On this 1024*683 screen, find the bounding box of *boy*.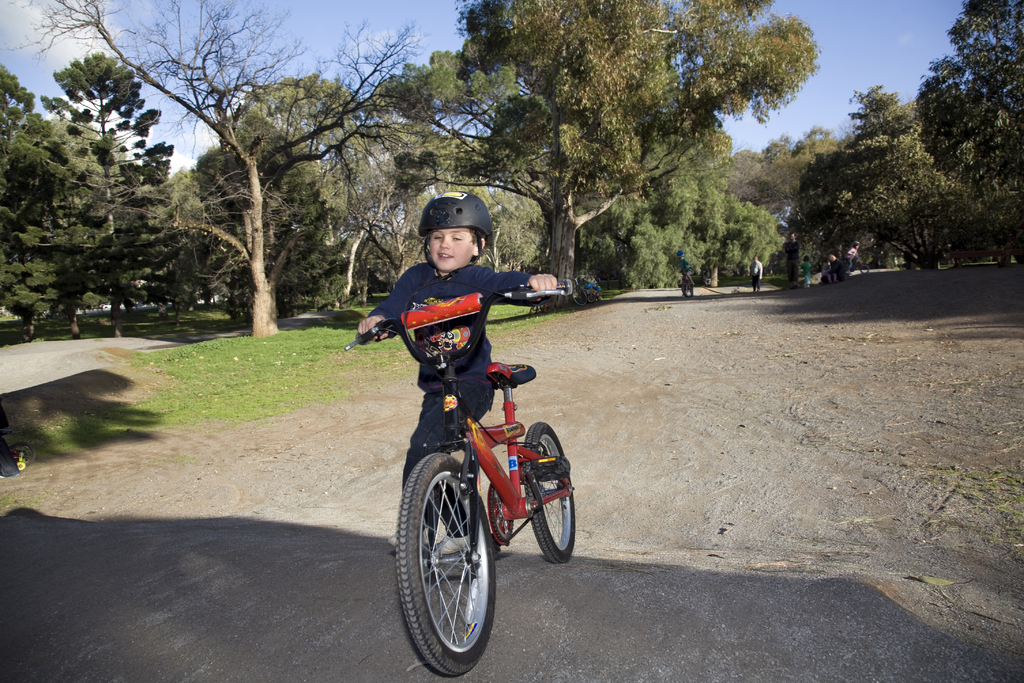
Bounding box: select_region(333, 212, 570, 488).
